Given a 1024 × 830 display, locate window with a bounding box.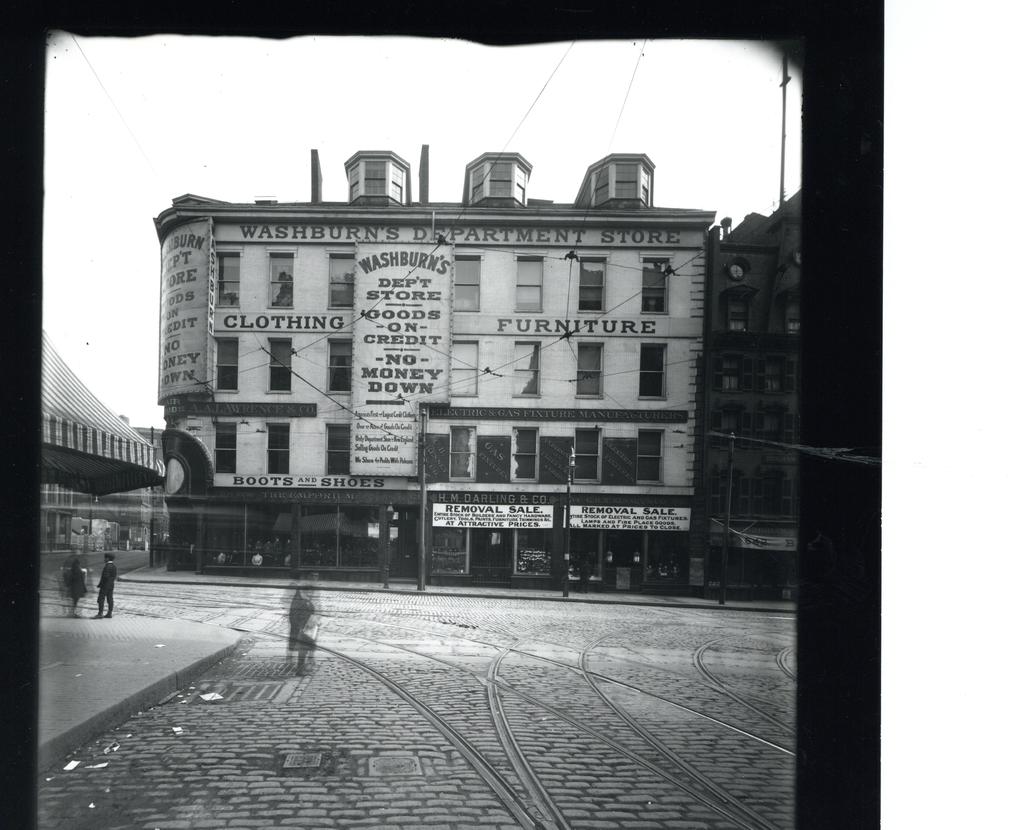
Located: l=264, t=253, r=296, b=310.
